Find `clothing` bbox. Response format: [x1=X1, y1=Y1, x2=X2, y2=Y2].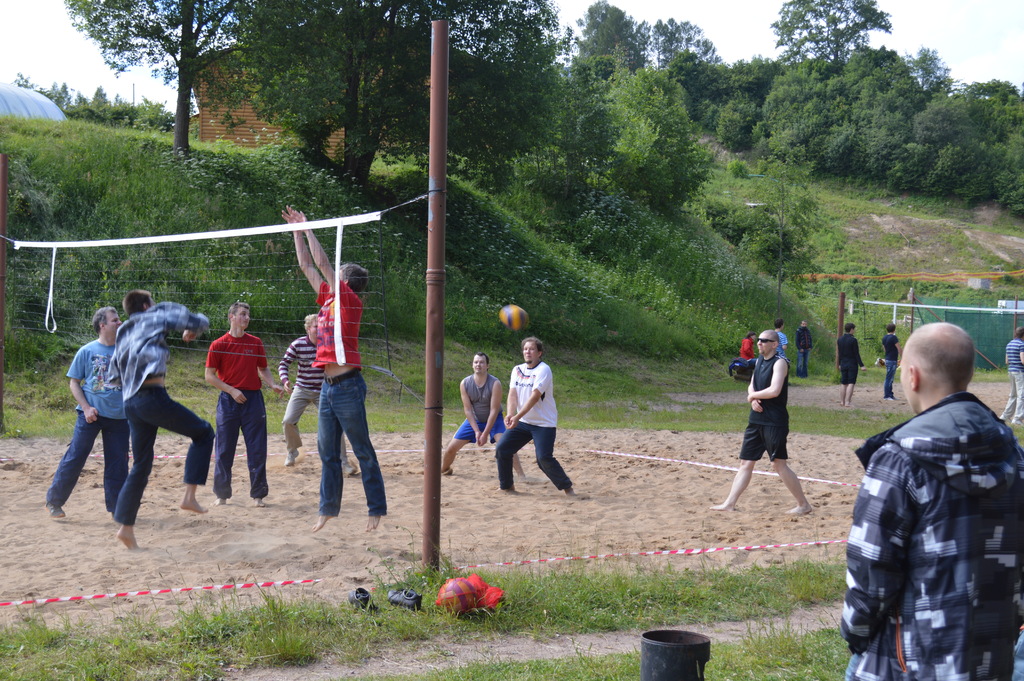
[x1=42, y1=338, x2=134, y2=508].
